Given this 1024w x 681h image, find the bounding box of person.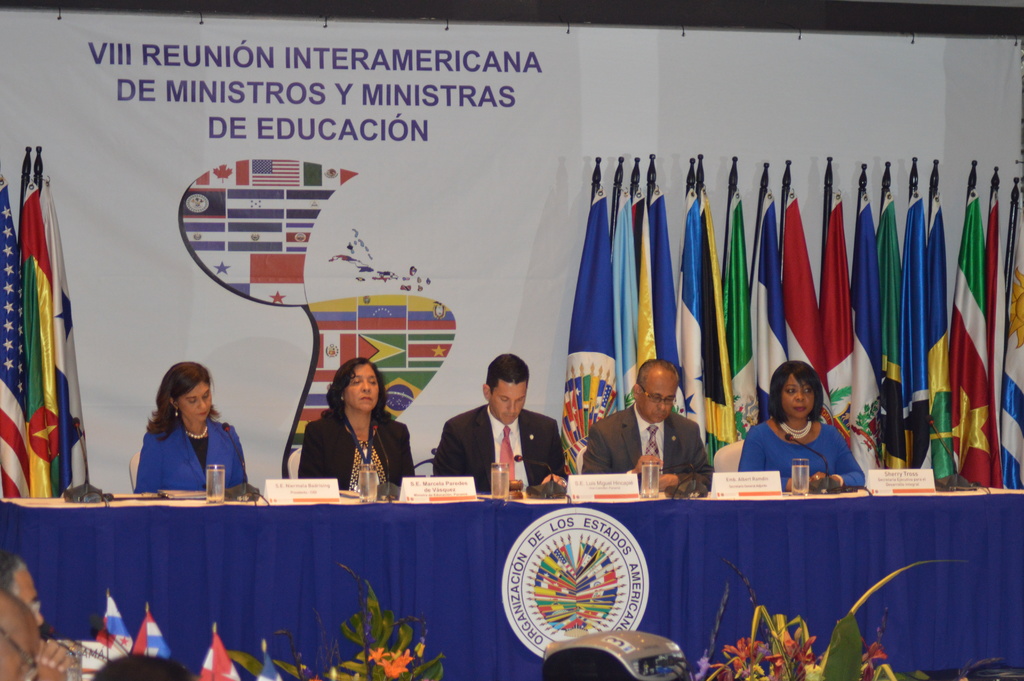
<box>744,364,858,504</box>.
